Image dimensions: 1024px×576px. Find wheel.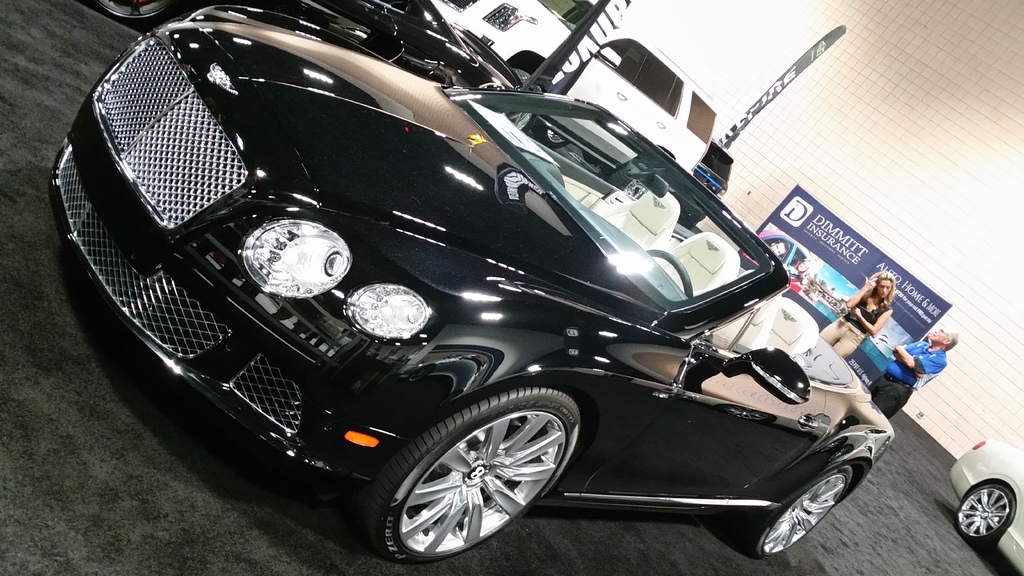
<region>366, 388, 582, 551</region>.
